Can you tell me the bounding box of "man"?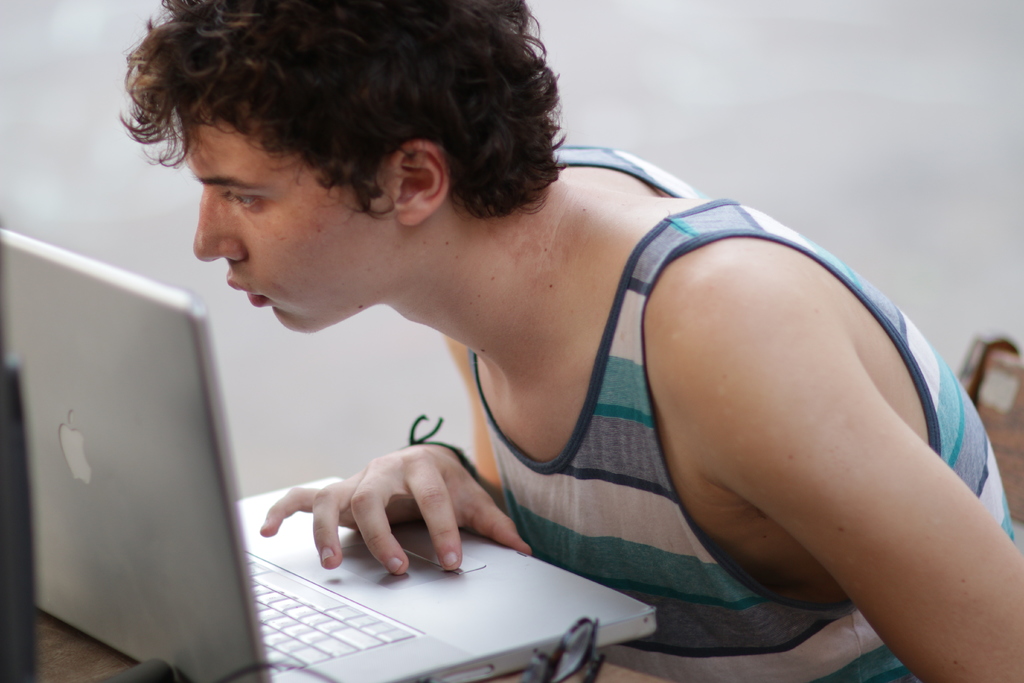
box(134, 4, 1016, 678).
